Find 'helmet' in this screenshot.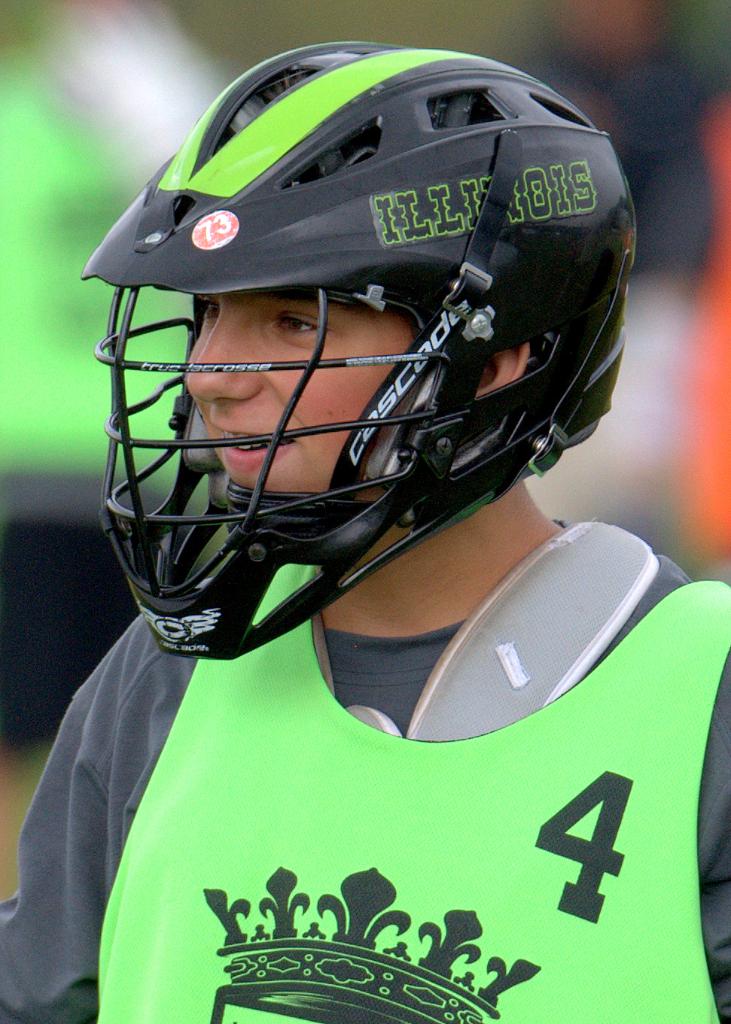
The bounding box for 'helmet' is {"left": 78, "top": 38, "right": 635, "bottom": 666}.
